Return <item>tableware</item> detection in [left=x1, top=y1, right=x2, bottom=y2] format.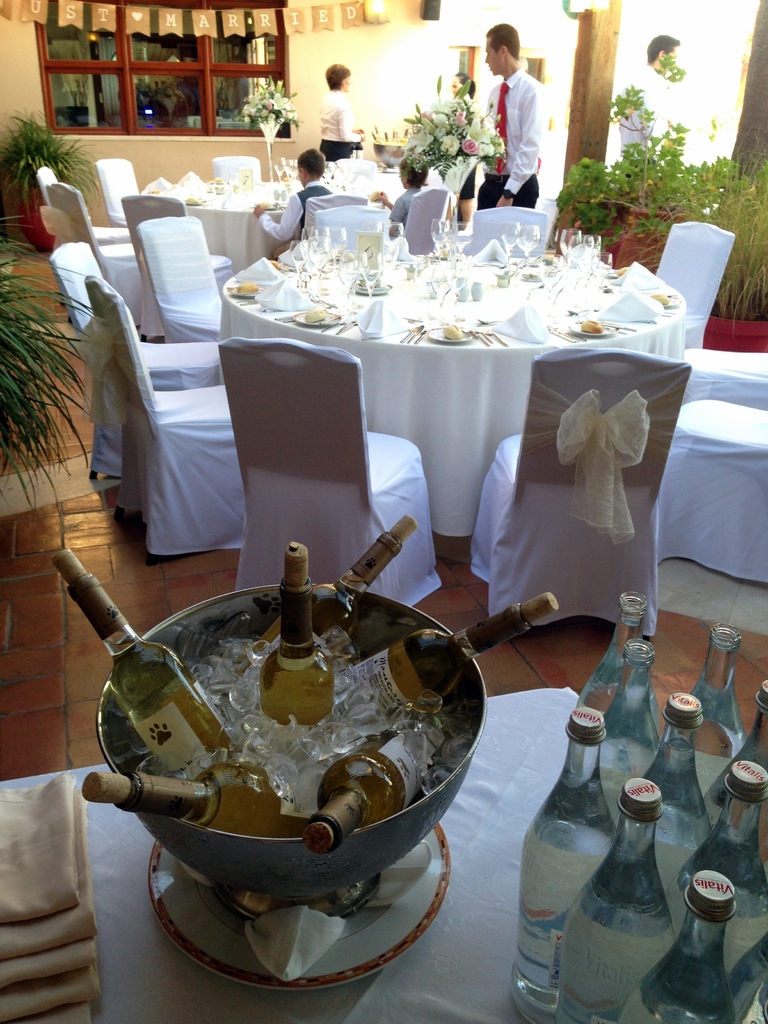
[left=558, top=228, right=588, bottom=257].
